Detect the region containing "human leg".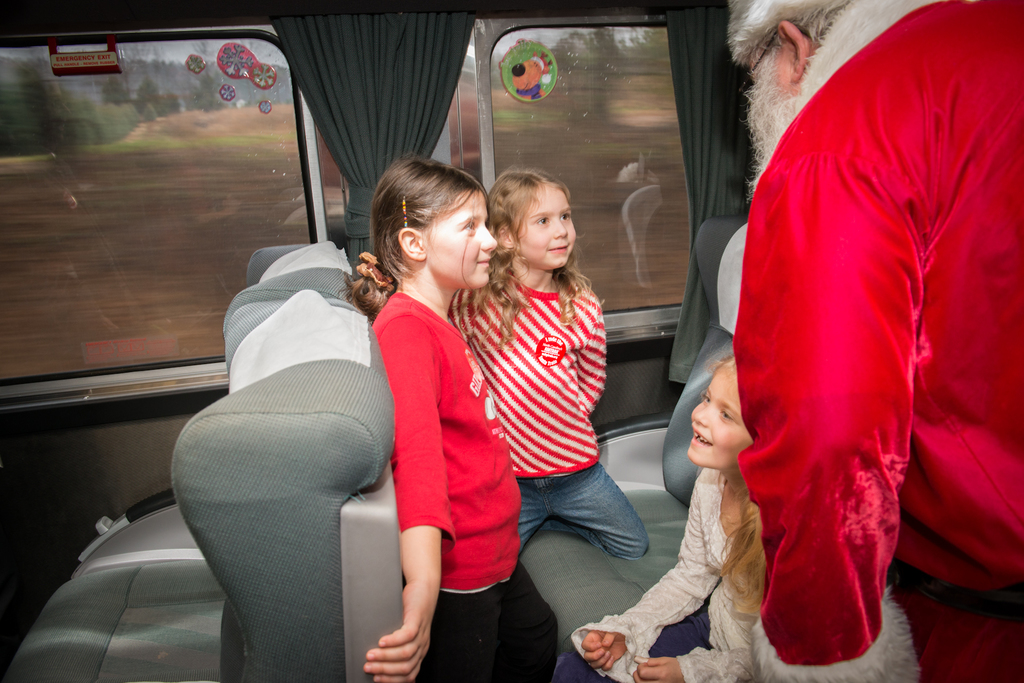
<region>516, 481, 545, 557</region>.
